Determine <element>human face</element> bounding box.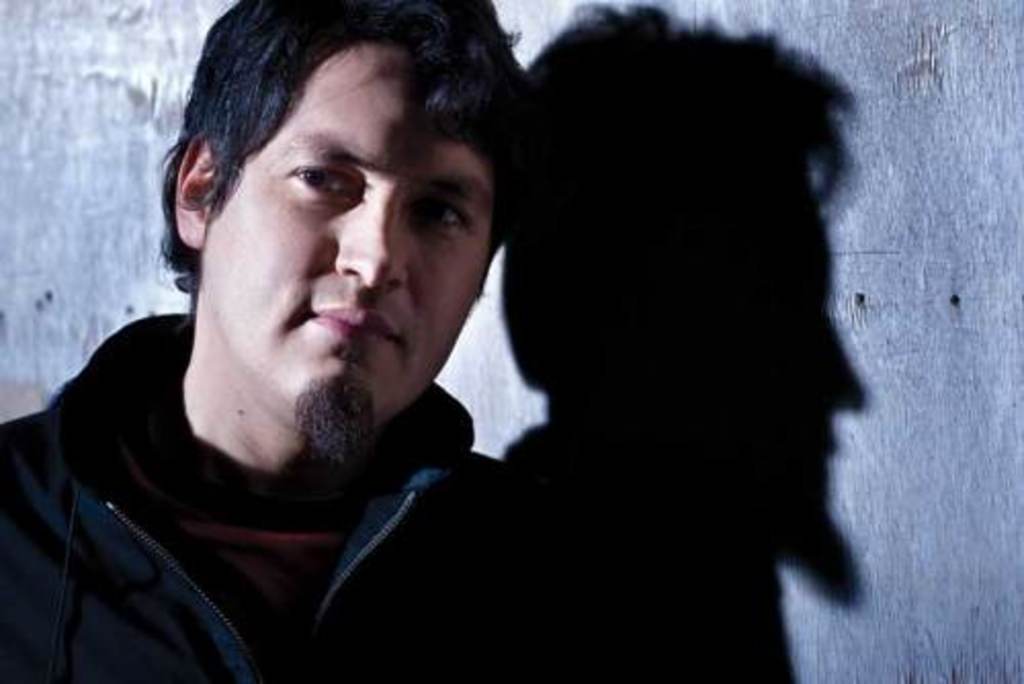
Determined: (199, 53, 492, 430).
